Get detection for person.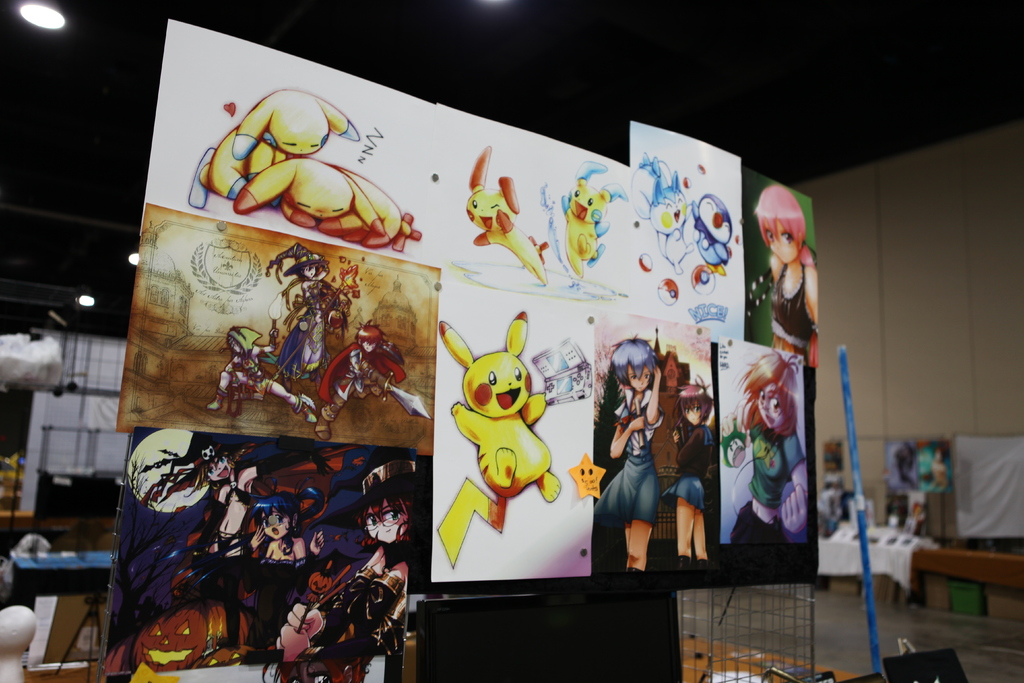
Detection: x1=264, y1=241, x2=353, y2=389.
